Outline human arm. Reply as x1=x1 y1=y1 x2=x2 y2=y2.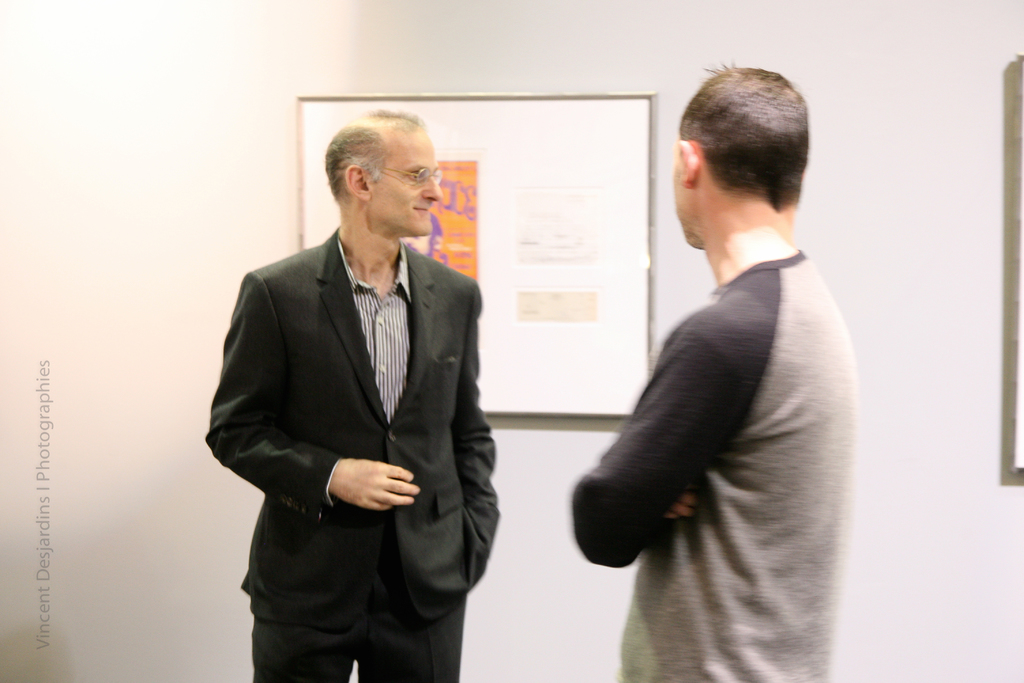
x1=204 y1=266 x2=420 y2=509.
